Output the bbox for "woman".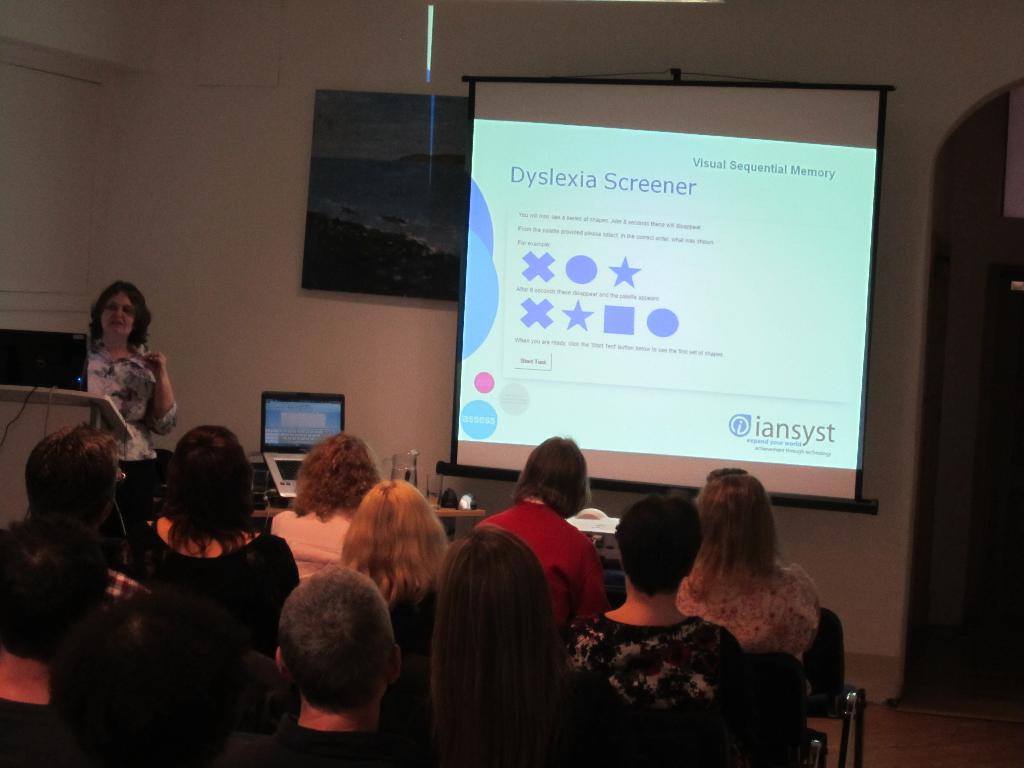
pyautogui.locateOnScreen(141, 428, 306, 646).
